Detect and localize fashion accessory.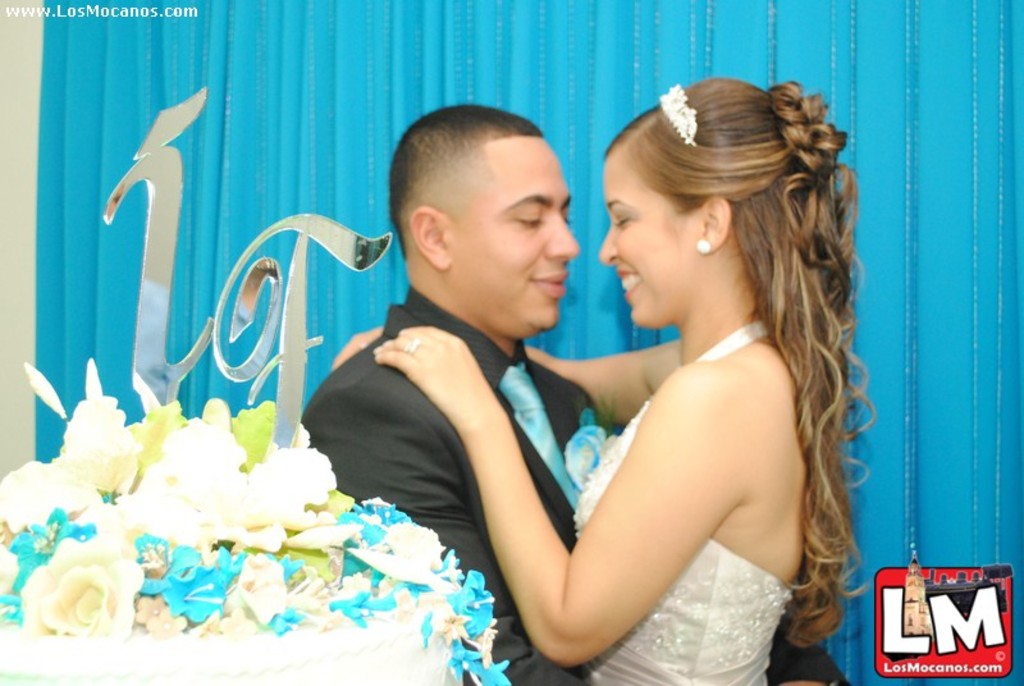
Localized at bbox=(694, 241, 716, 259).
